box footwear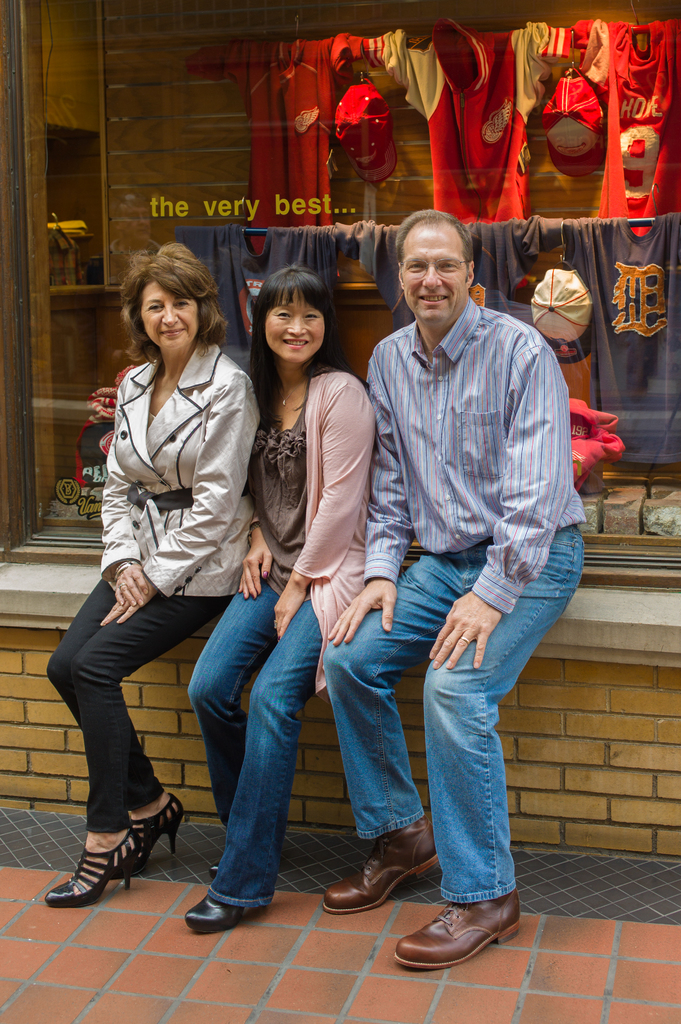
{"x1": 130, "y1": 796, "x2": 188, "y2": 855}
